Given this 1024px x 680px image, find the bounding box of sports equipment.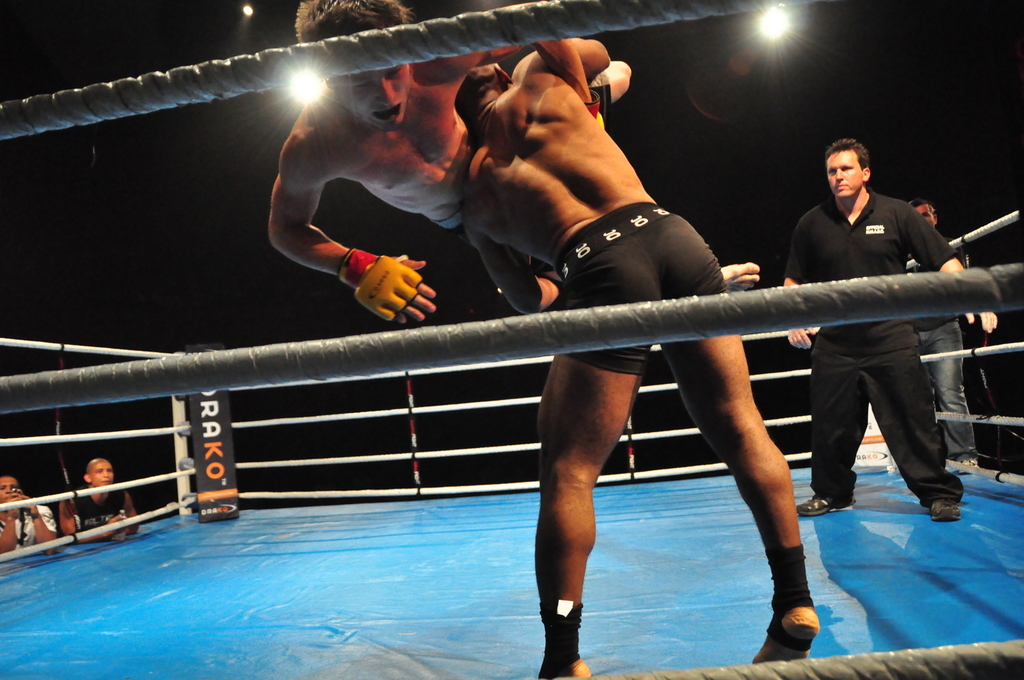
left=583, top=90, right=604, bottom=129.
